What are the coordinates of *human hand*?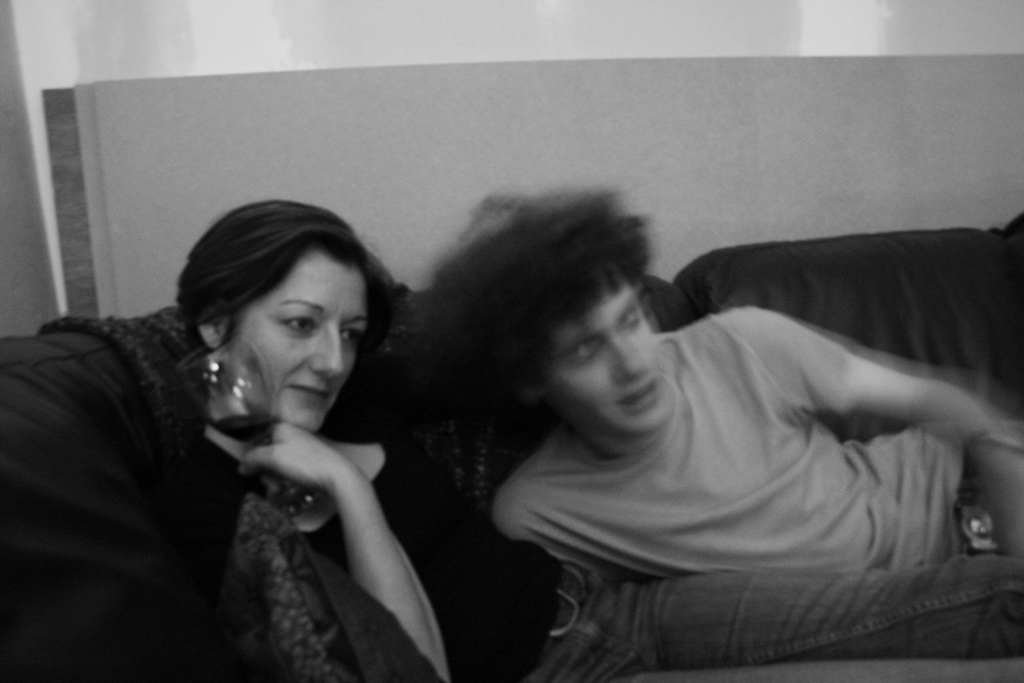
BBox(238, 420, 357, 495).
